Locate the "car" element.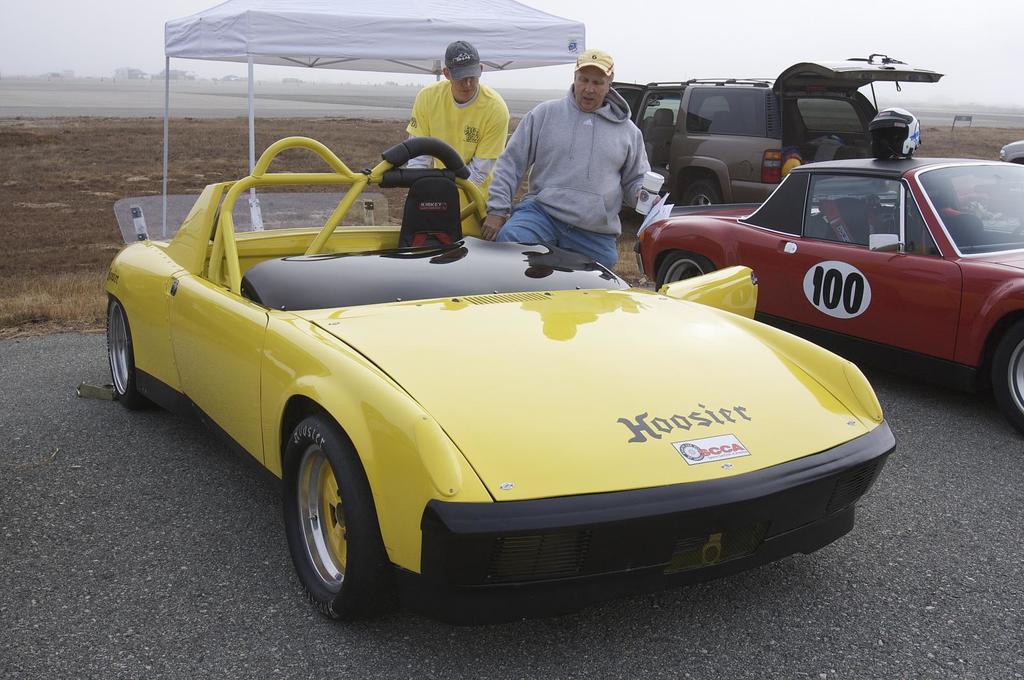
Element bbox: region(609, 47, 943, 206).
